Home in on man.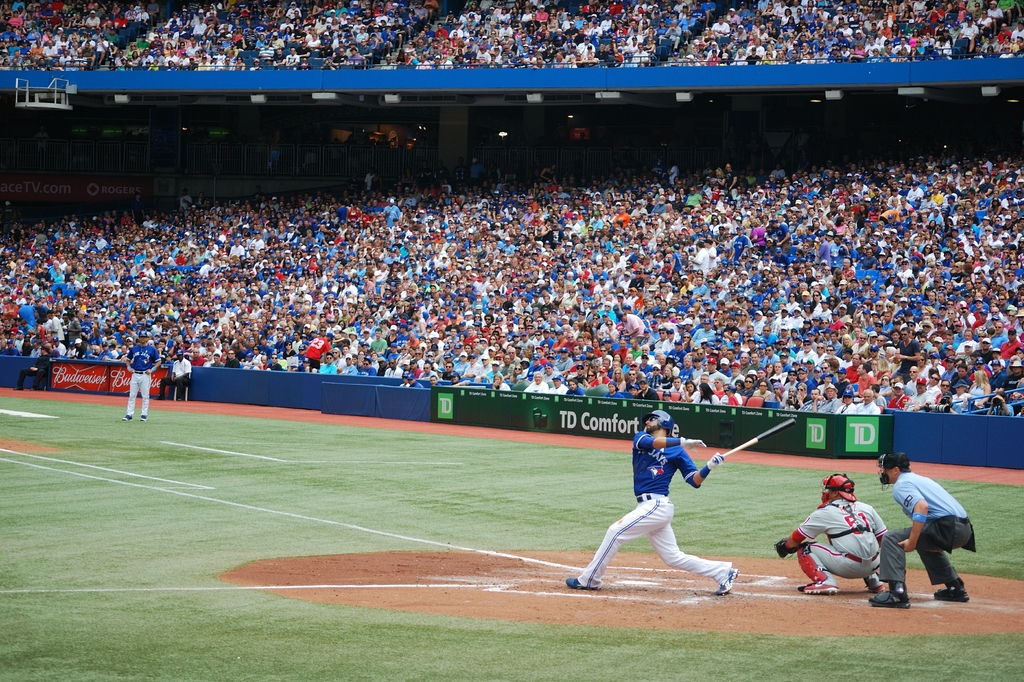
Homed in at bbox=[653, 238, 664, 255].
